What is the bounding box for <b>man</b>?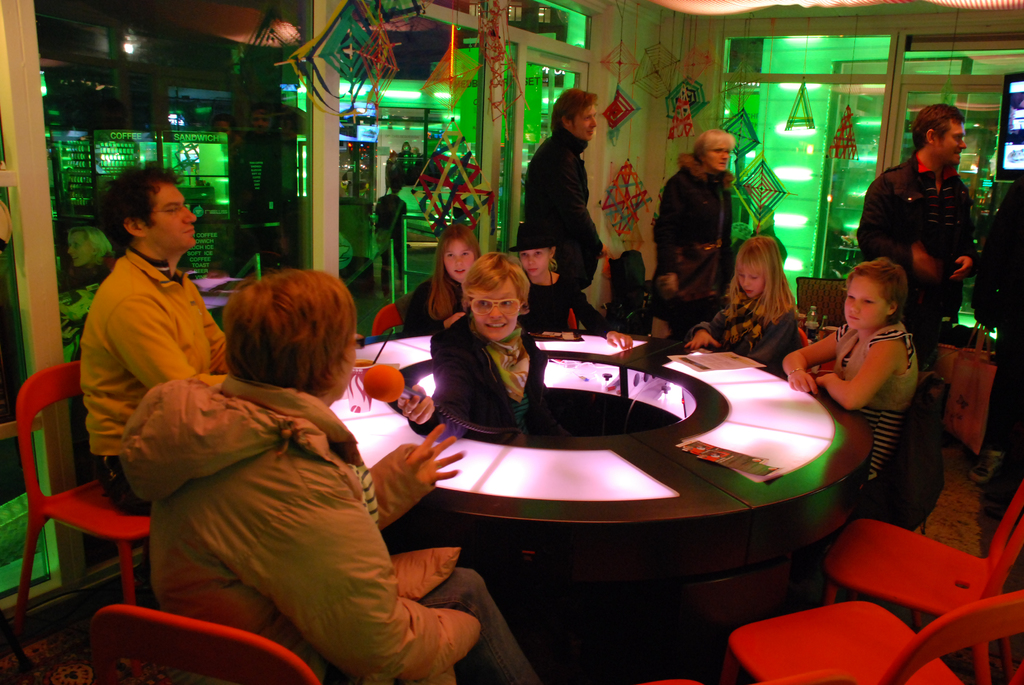
bbox=[523, 87, 610, 291].
